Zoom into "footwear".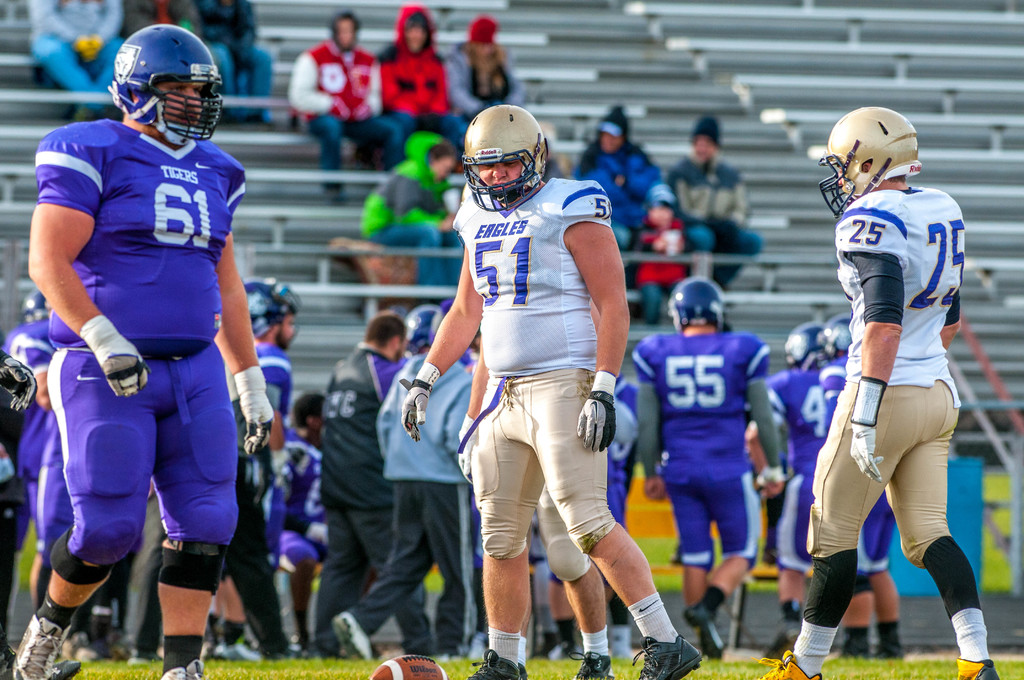
Zoom target: left=674, top=608, right=725, bottom=656.
